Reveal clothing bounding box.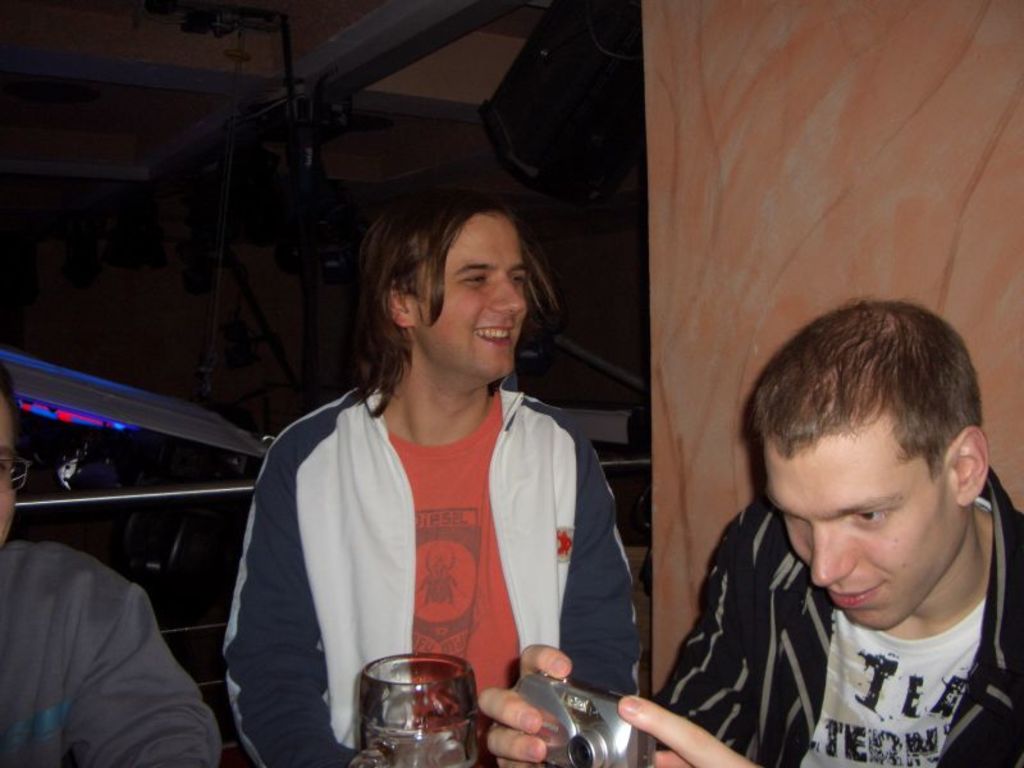
Revealed: 0 544 225 767.
